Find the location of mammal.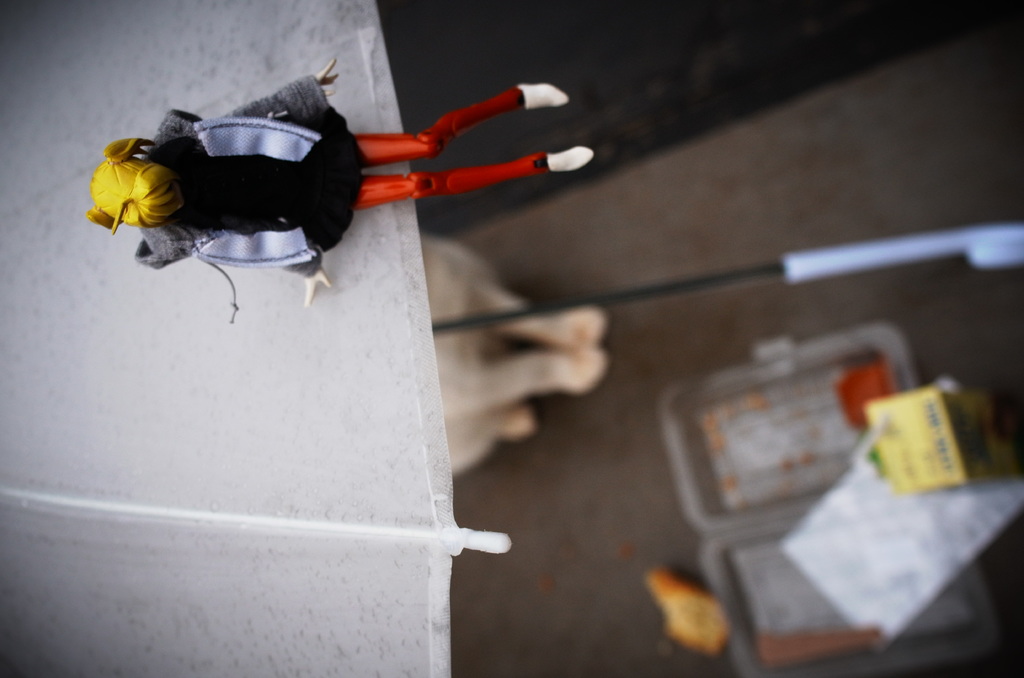
Location: (104, 98, 524, 299).
